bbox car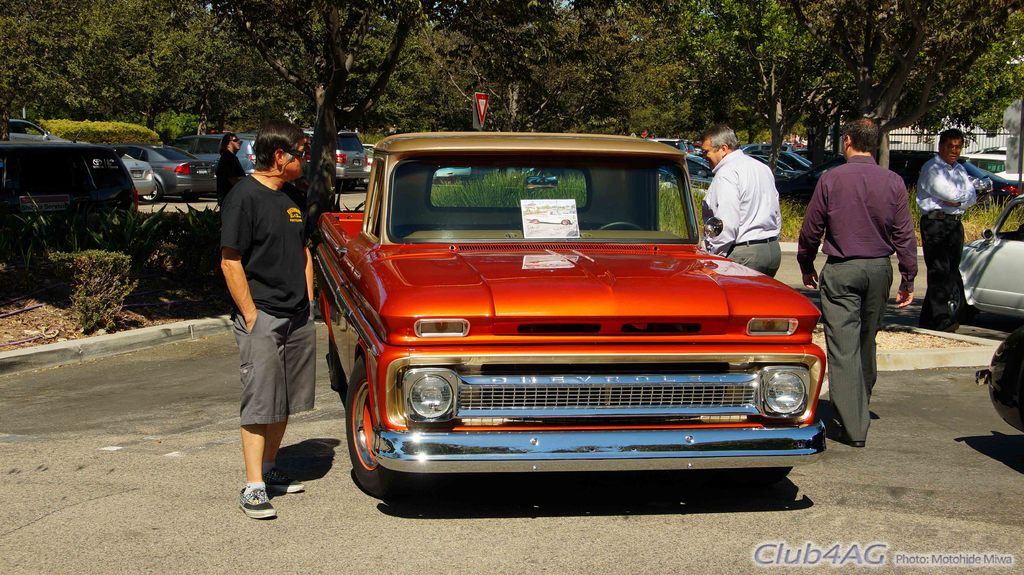
BBox(746, 138, 809, 177)
